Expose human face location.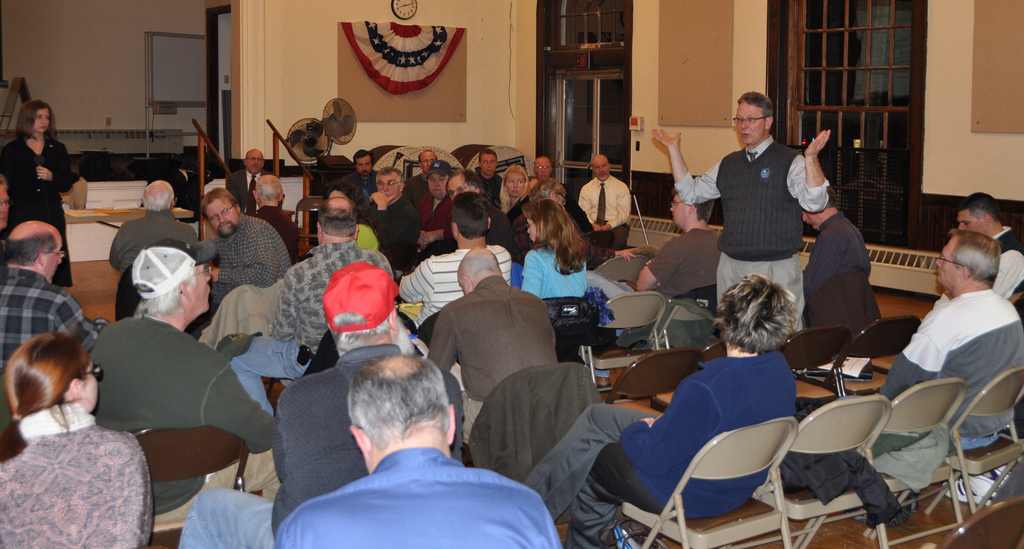
Exposed at BBox(933, 240, 959, 281).
